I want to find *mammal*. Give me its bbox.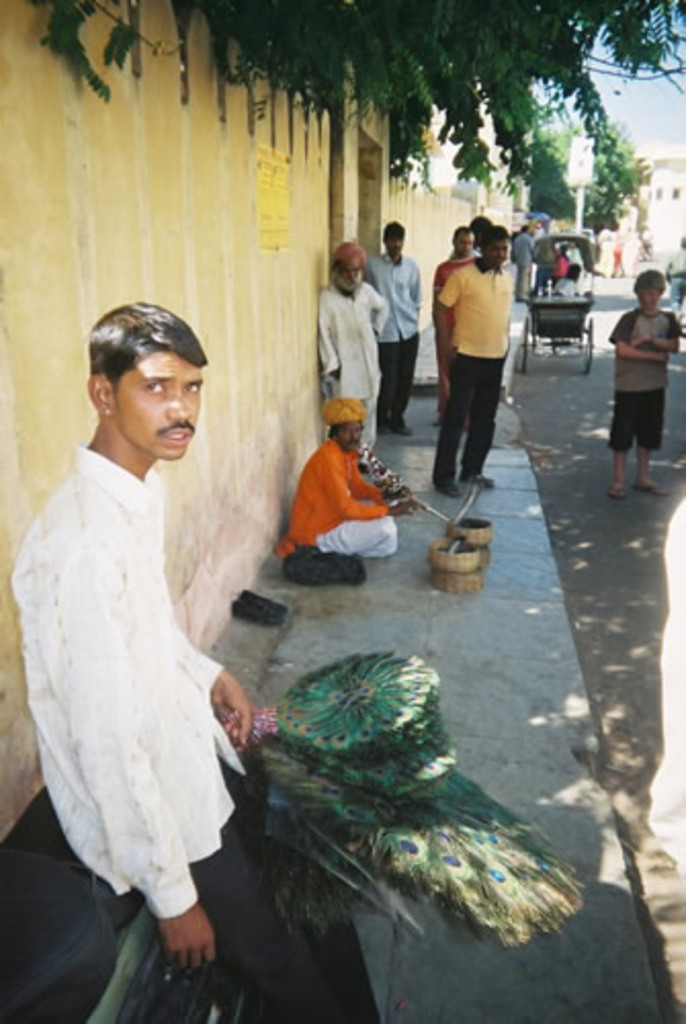
bbox=(281, 393, 403, 561).
